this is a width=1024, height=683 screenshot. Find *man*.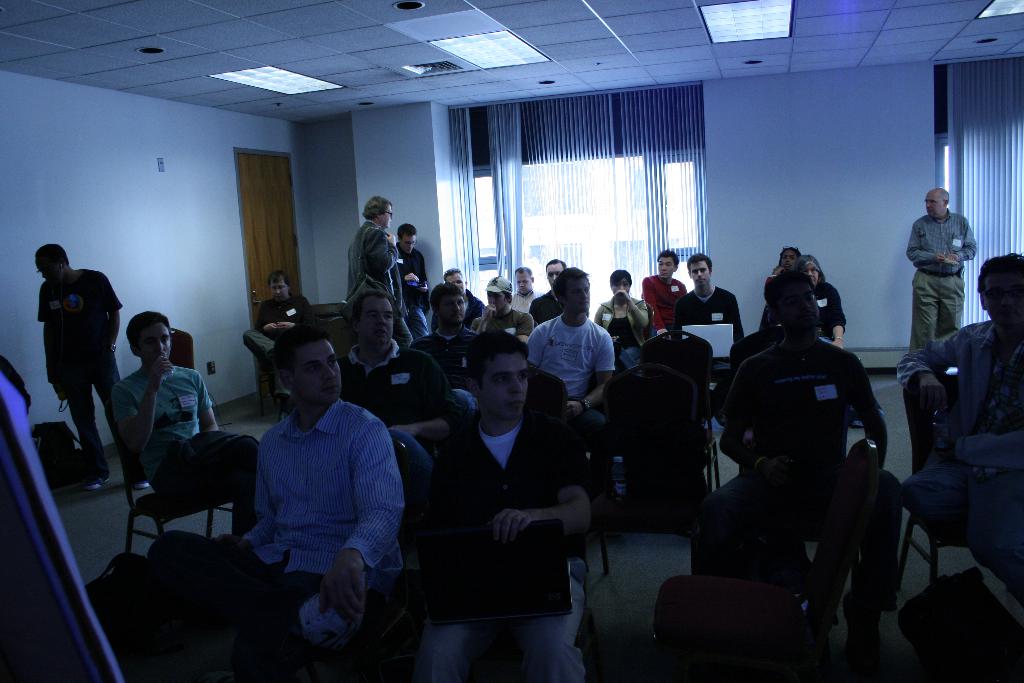
Bounding box: (665,245,741,347).
